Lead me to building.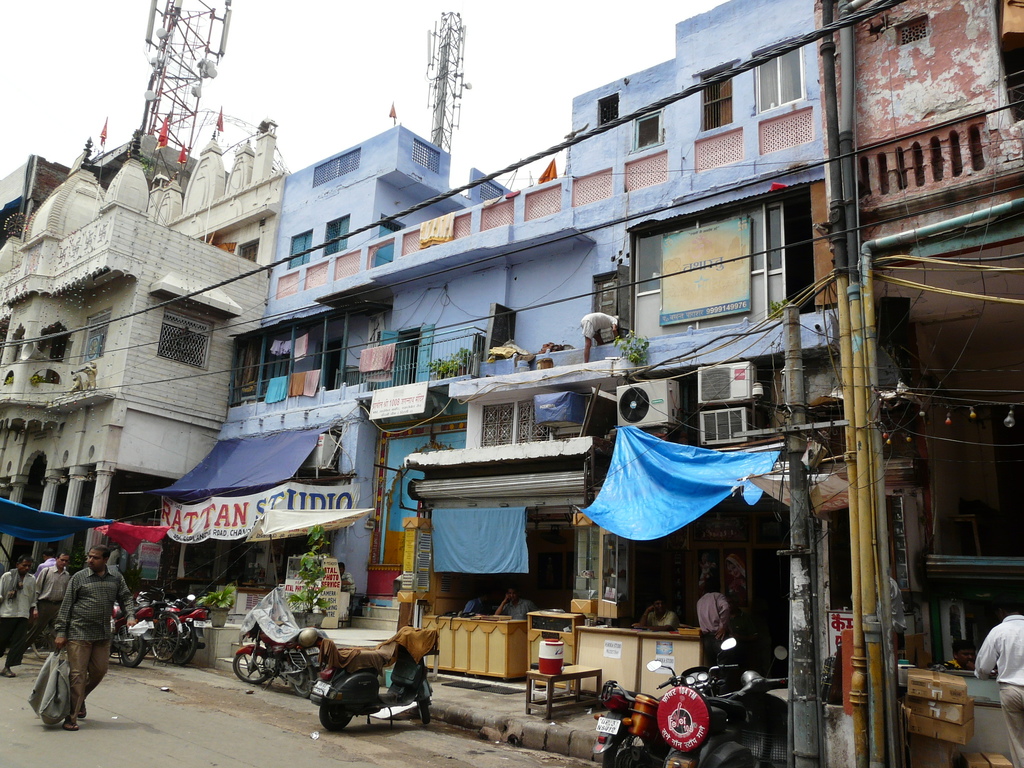
Lead to bbox(214, 0, 838, 685).
